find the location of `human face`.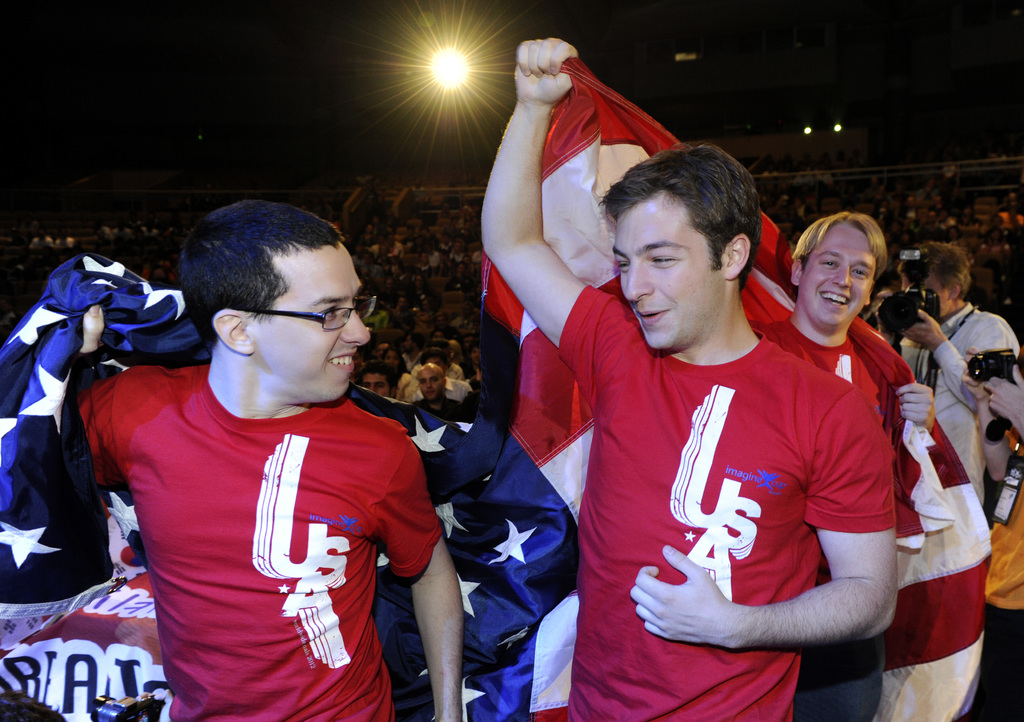
Location: bbox=(250, 240, 367, 401).
